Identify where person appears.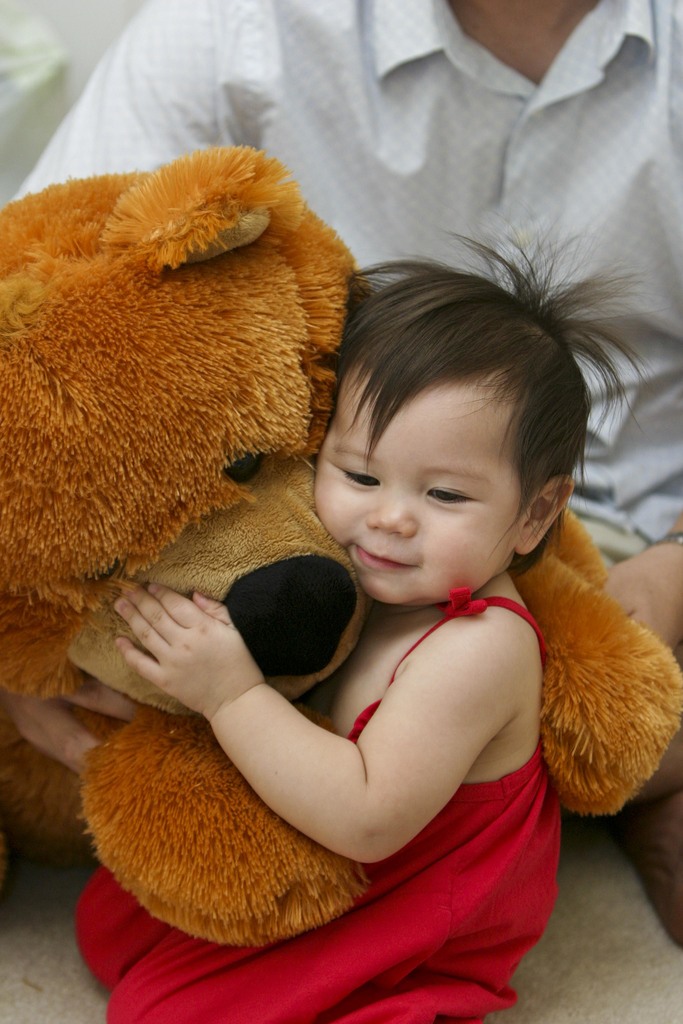
Appears at {"x1": 5, "y1": 0, "x2": 682, "y2": 948}.
